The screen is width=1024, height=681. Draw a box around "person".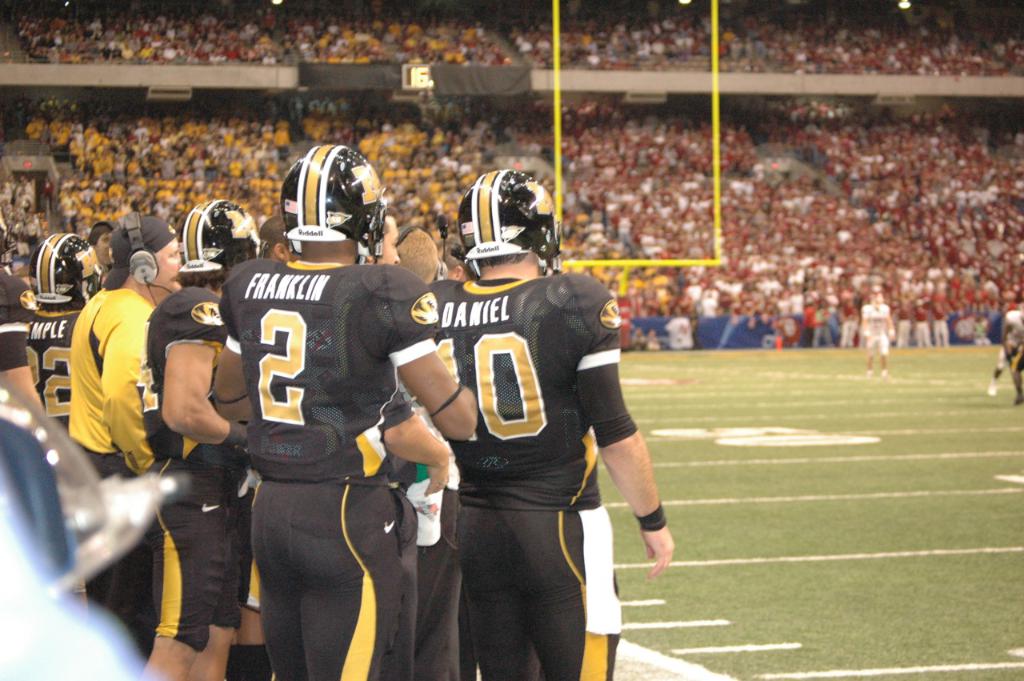
rect(359, 212, 455, 680).
